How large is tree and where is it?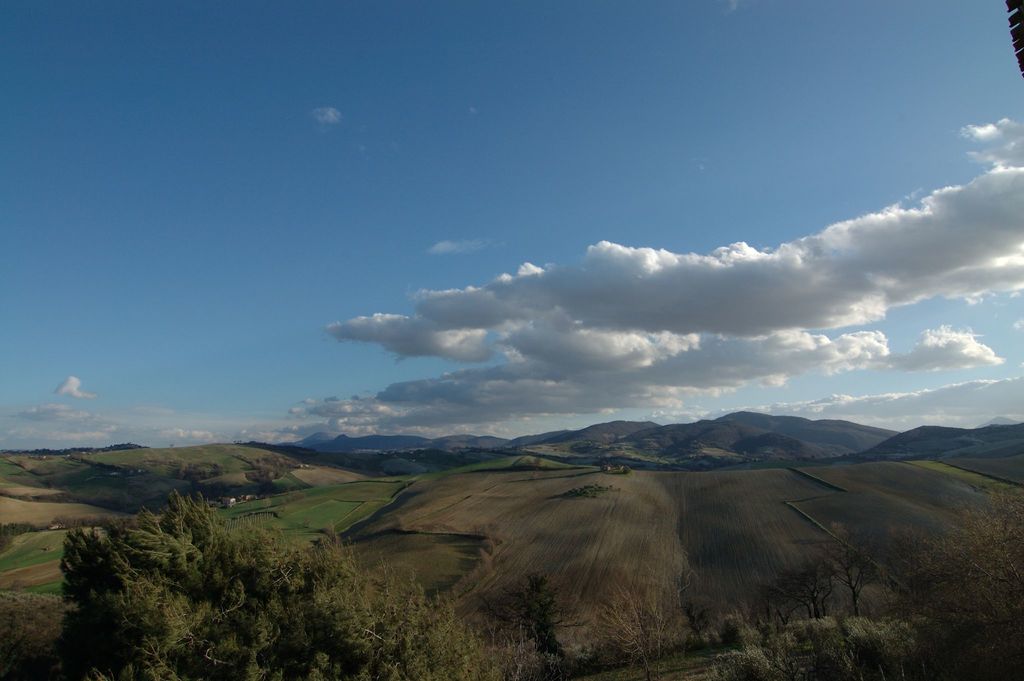
Bounding box: x1=55, y1=483, x2=505, y2=680.
